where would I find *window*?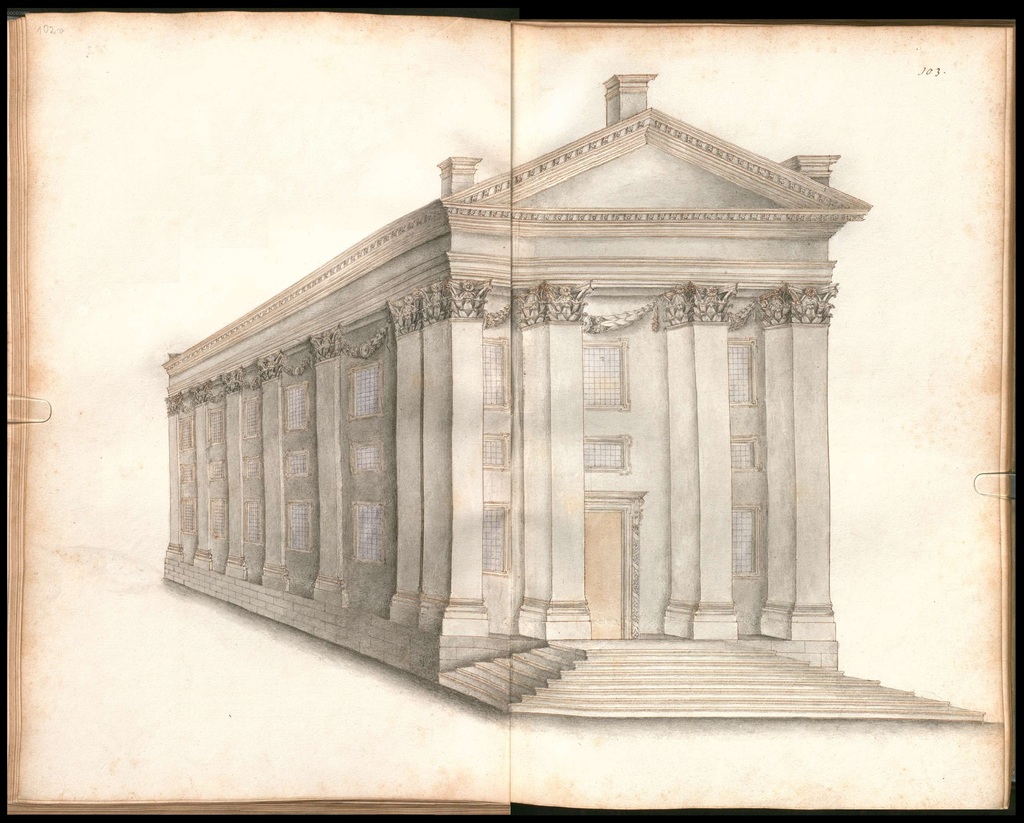
At 478,338,512,420.
